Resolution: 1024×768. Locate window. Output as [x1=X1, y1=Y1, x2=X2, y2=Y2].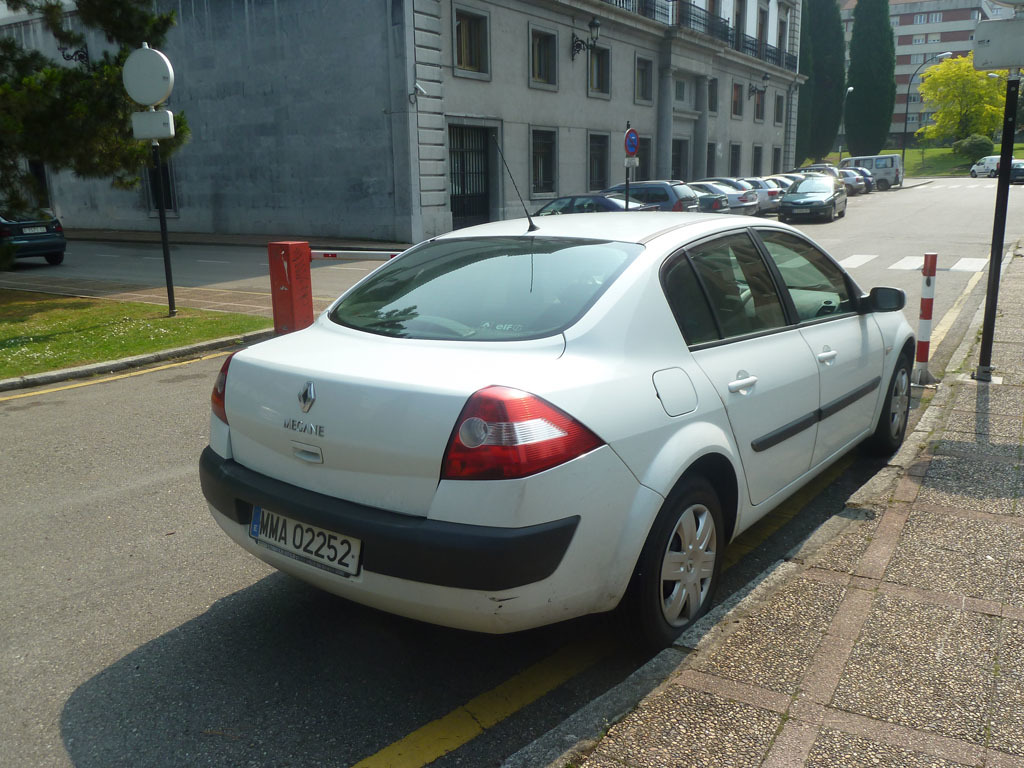
[x1=525, y1=23, x2=563, y2=93].
